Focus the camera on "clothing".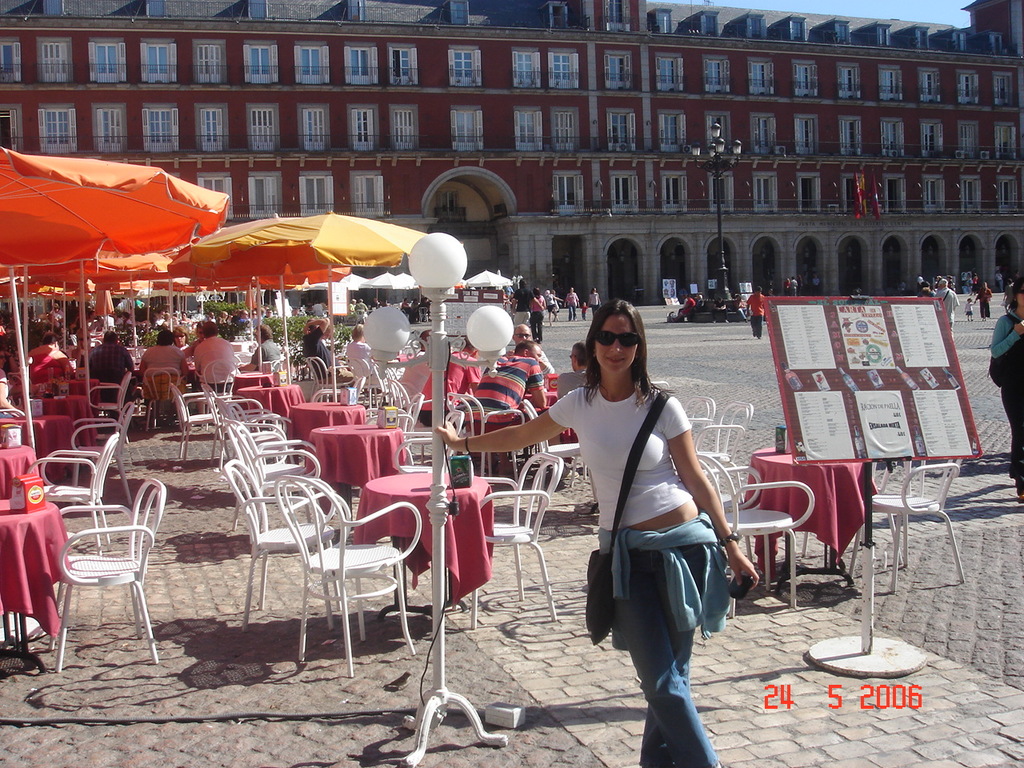
Focus region: (left=542, top=350, right=556, bottom=376).
